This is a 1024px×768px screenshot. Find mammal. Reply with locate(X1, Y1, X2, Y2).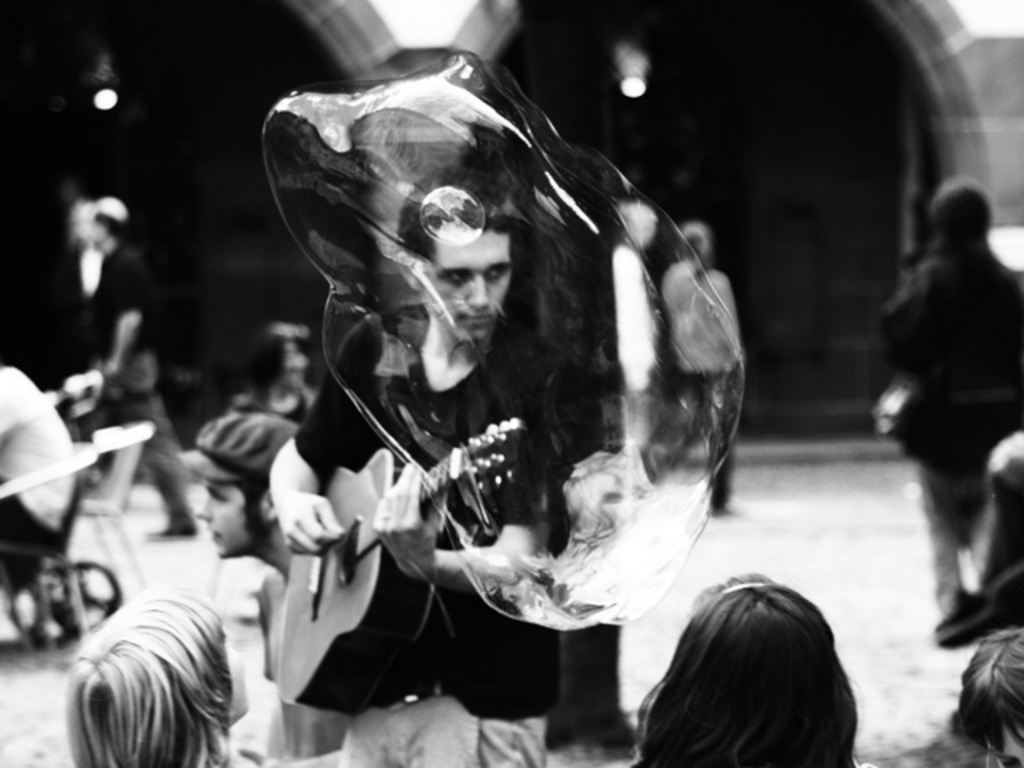
locate(880, 178, 1022, 645).
